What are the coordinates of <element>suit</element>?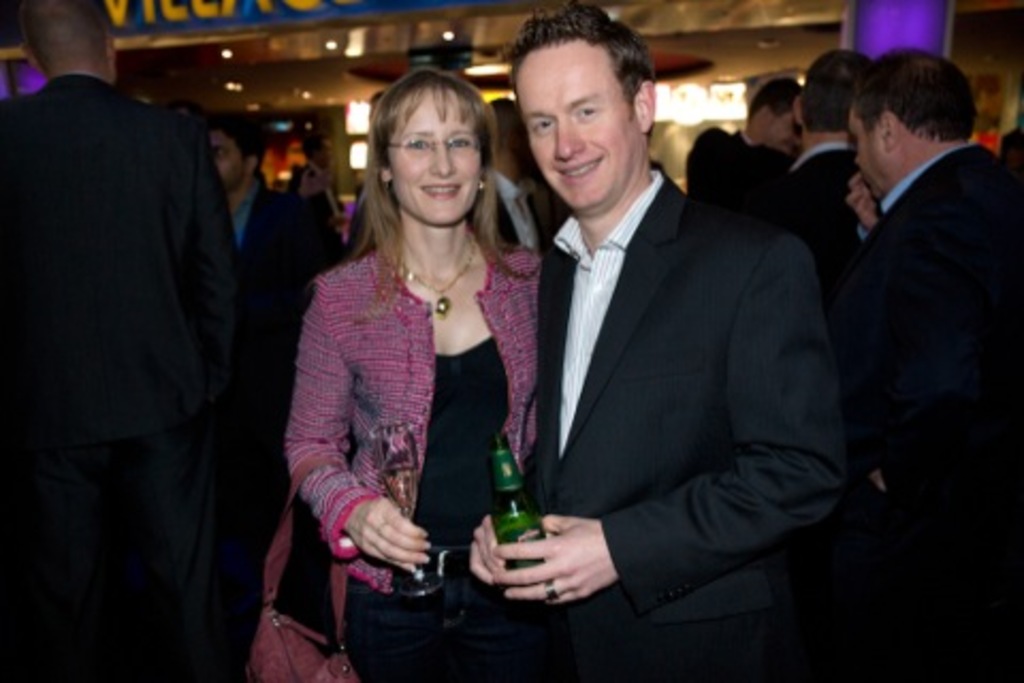
bbox(0, 70, 230, 510).
